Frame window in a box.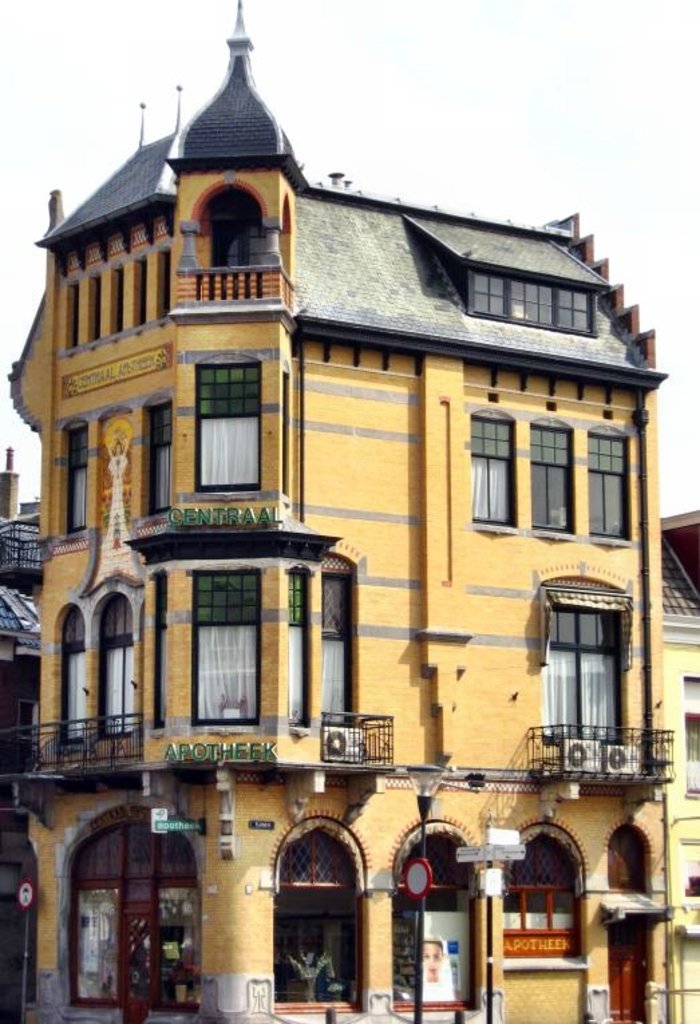
x1=389, y1=838, x2=486, y2=1007.
